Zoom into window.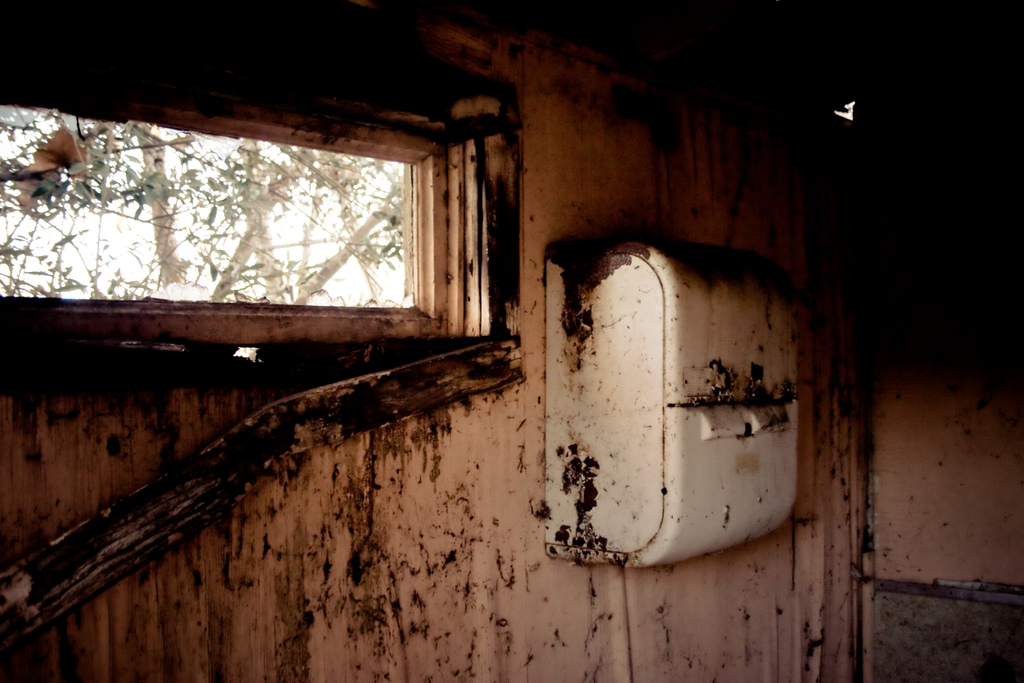
Zoom target: <bbox>24, 84, 488, 350</bbox>.
